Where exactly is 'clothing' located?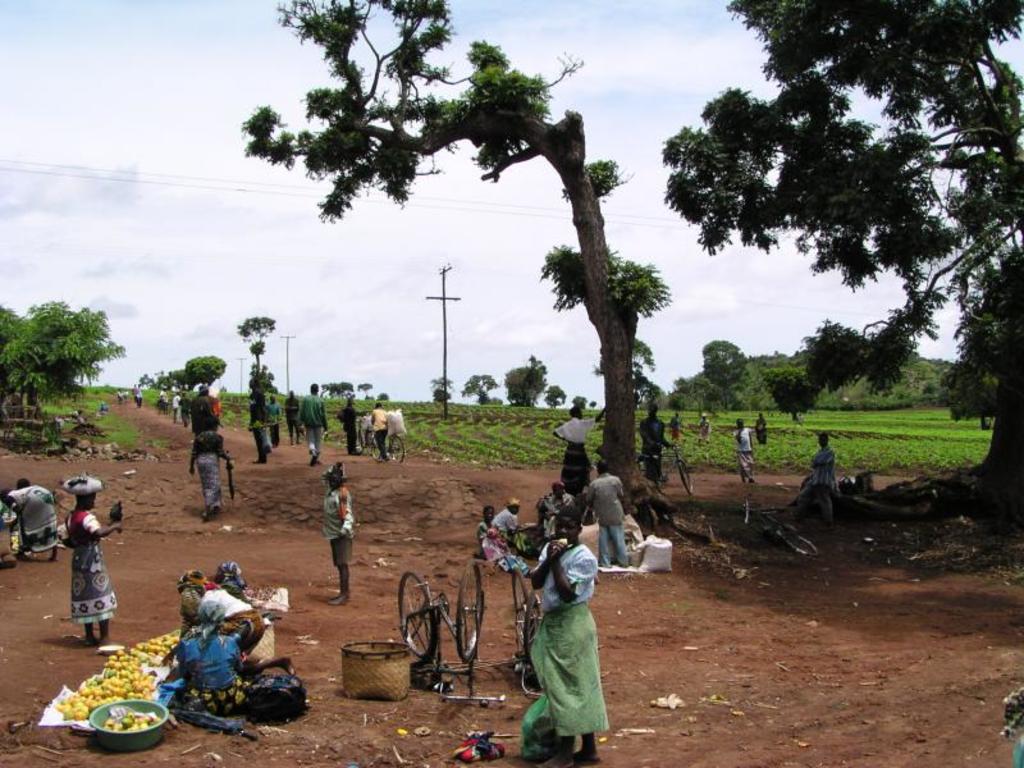
Its bounding box is [left=728, top=426, right=753, bottom=479].
